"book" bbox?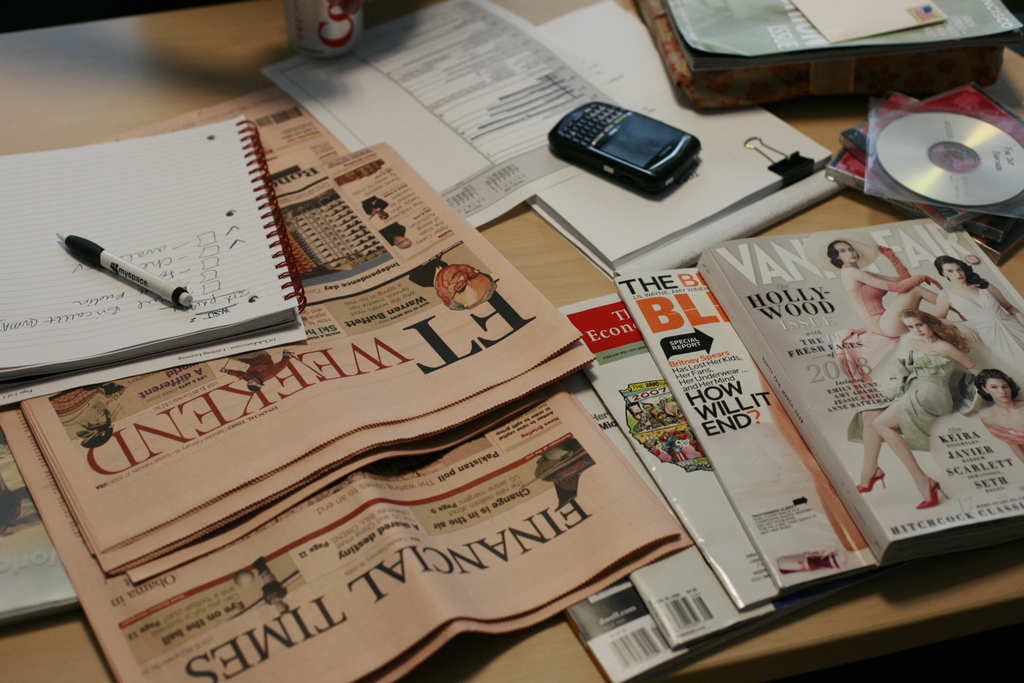
x1=709, y1=208, x2=1020, y2=563
